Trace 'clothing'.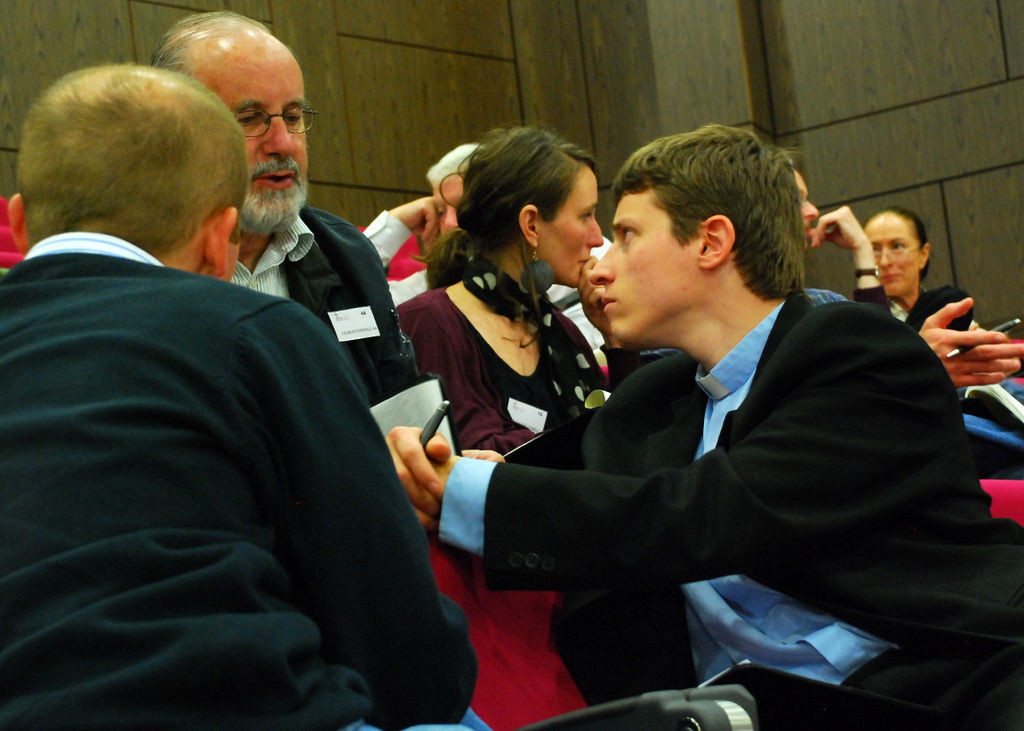
Traced to 417,510,464,603.
